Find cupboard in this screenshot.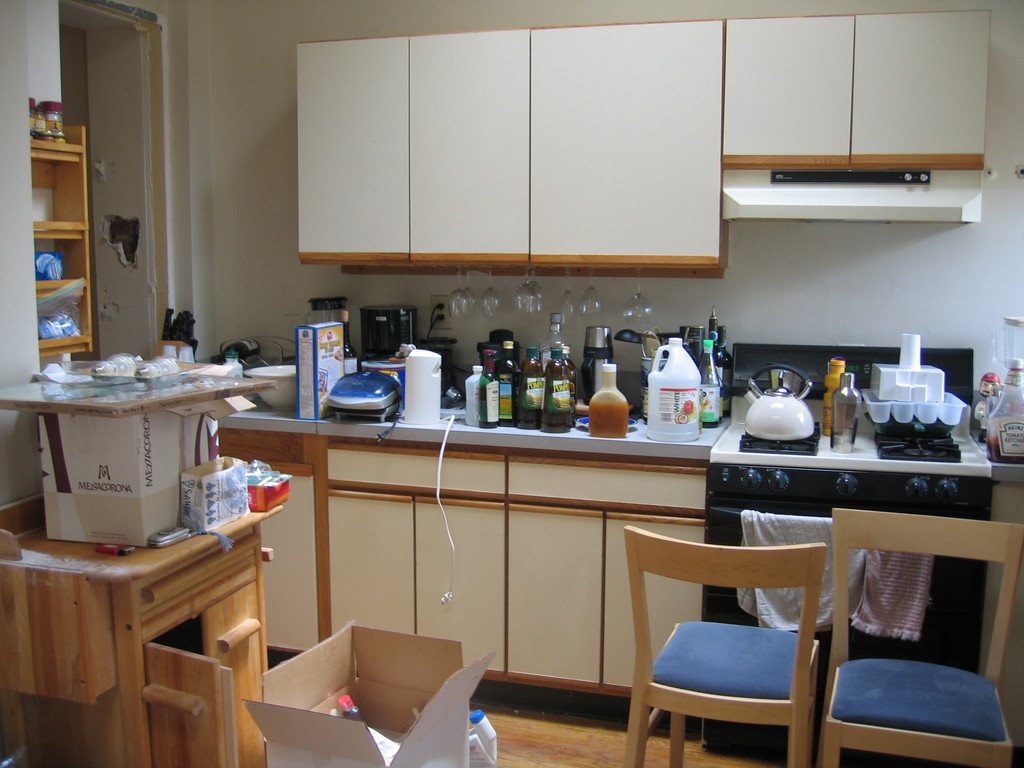
The bounding box for cupboard is left=243, top=392, right=694, bottom=723.
